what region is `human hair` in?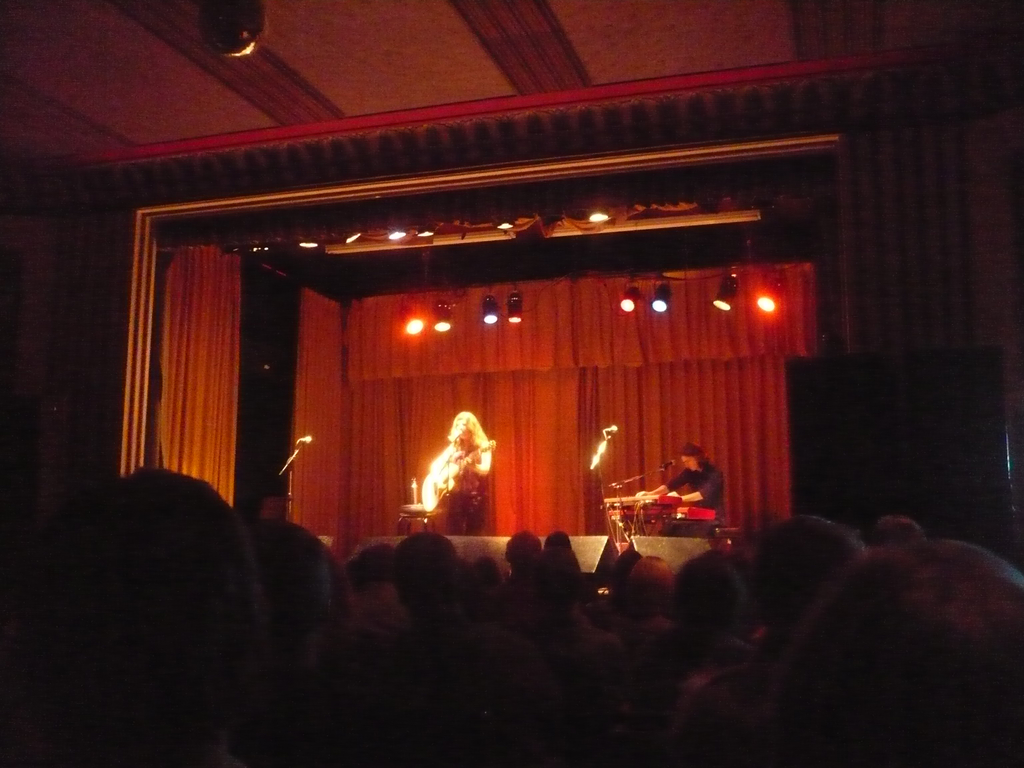
<region>628, 558, 673, 618</region>.
